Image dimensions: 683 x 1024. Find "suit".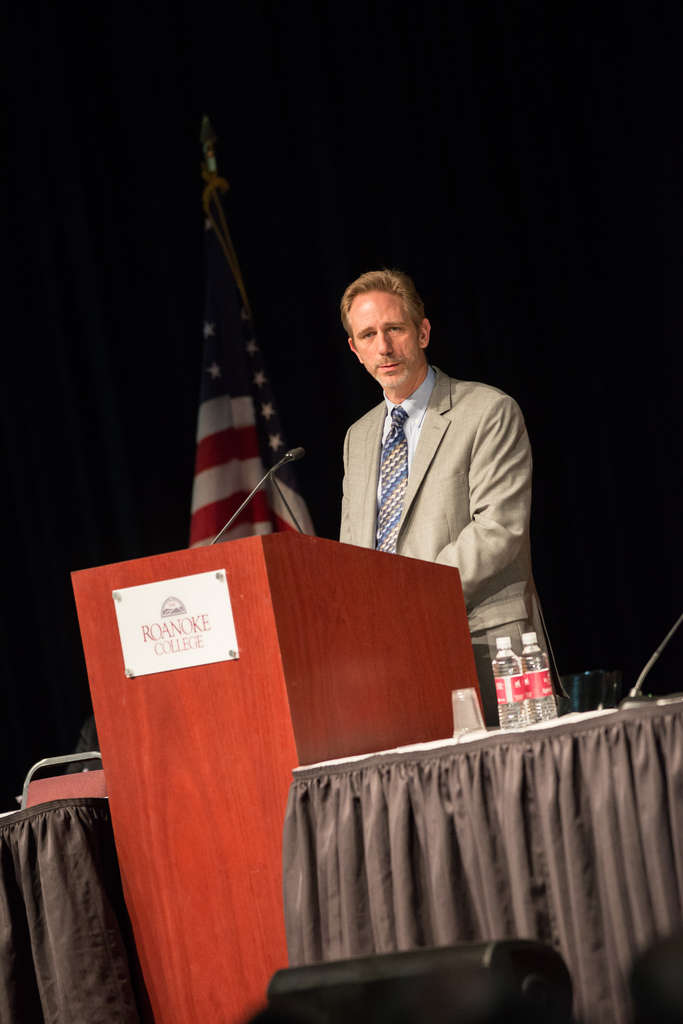
[313, 320, 543, 635].
